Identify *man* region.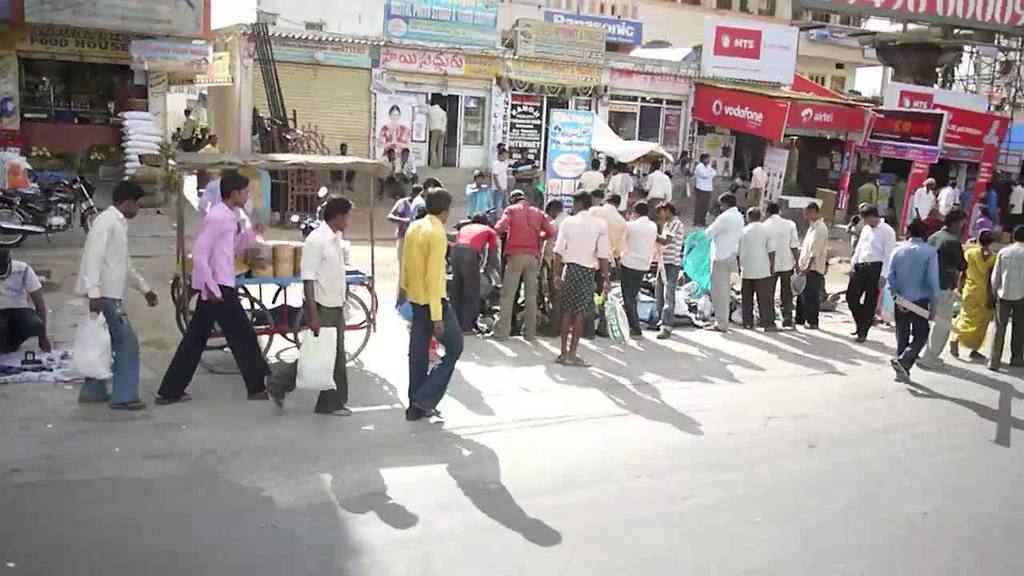
Region: left=450, top=211, right=502, bottom=339.
